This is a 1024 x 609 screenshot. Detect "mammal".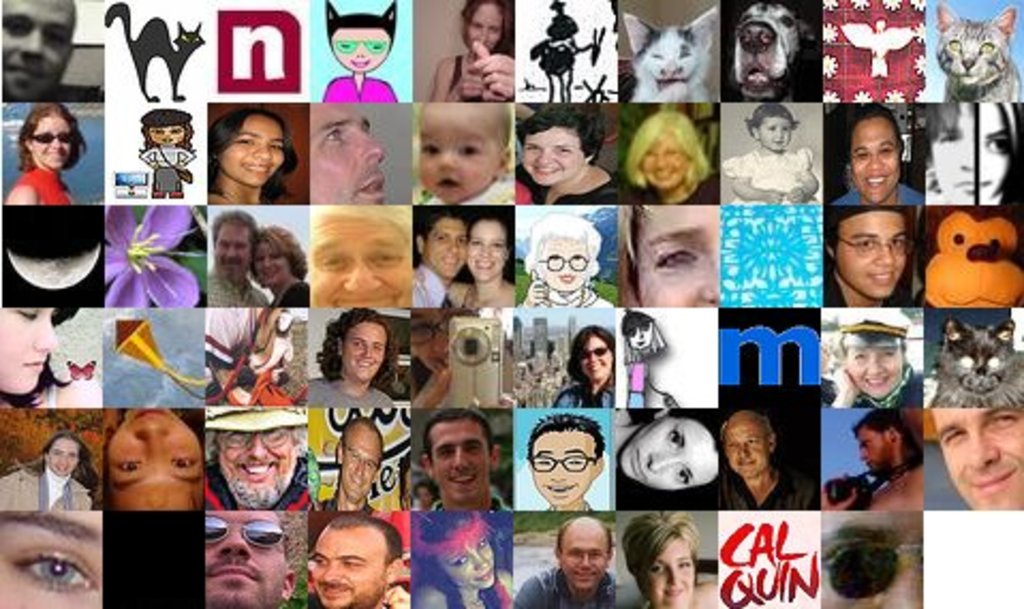
BBox(421, 408, 511, 513).
